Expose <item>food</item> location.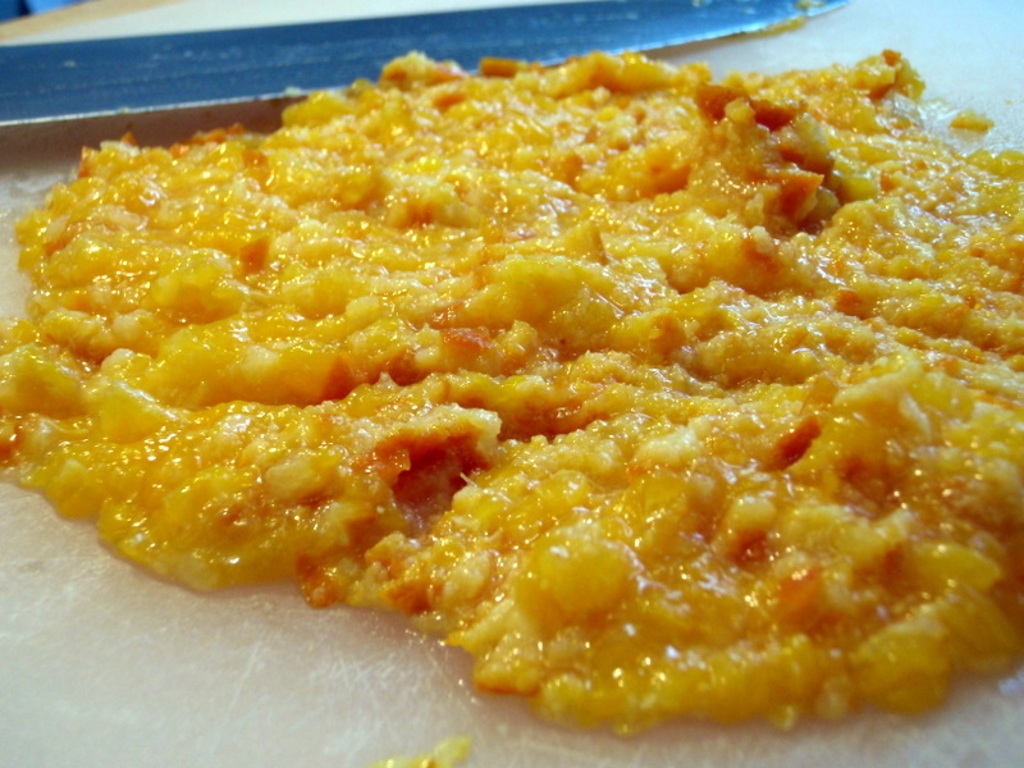
Exposed at box(33, 24, 1006, 732).
